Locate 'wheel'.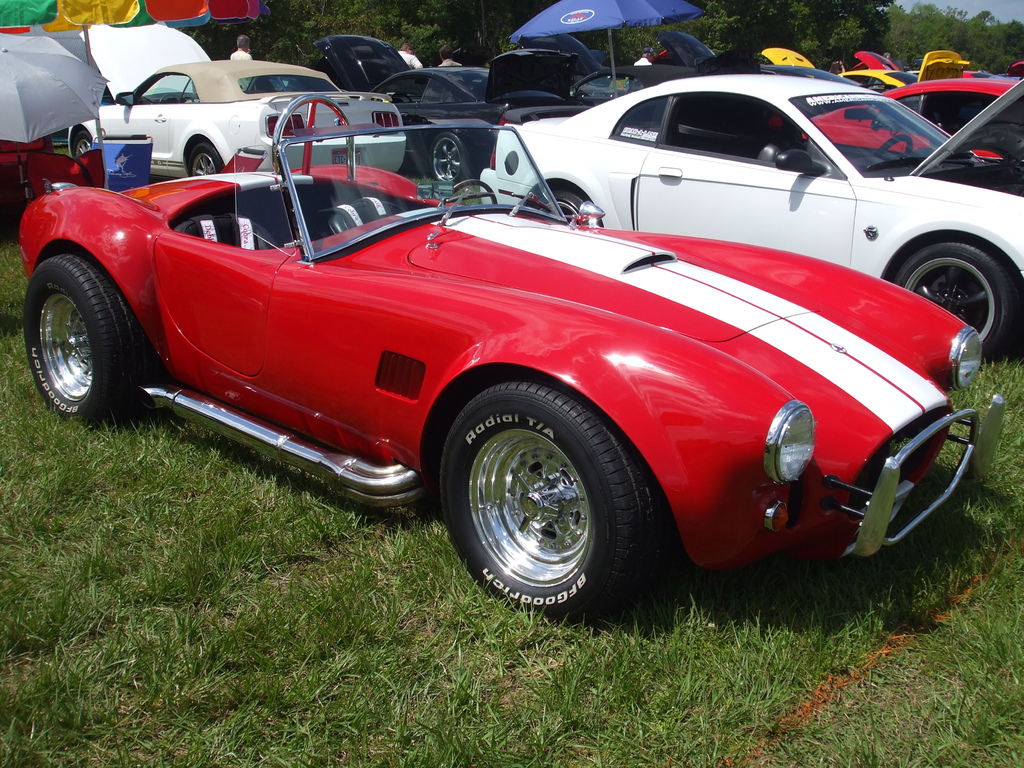
Bounding box: locate(535, 193, 600, 227).
